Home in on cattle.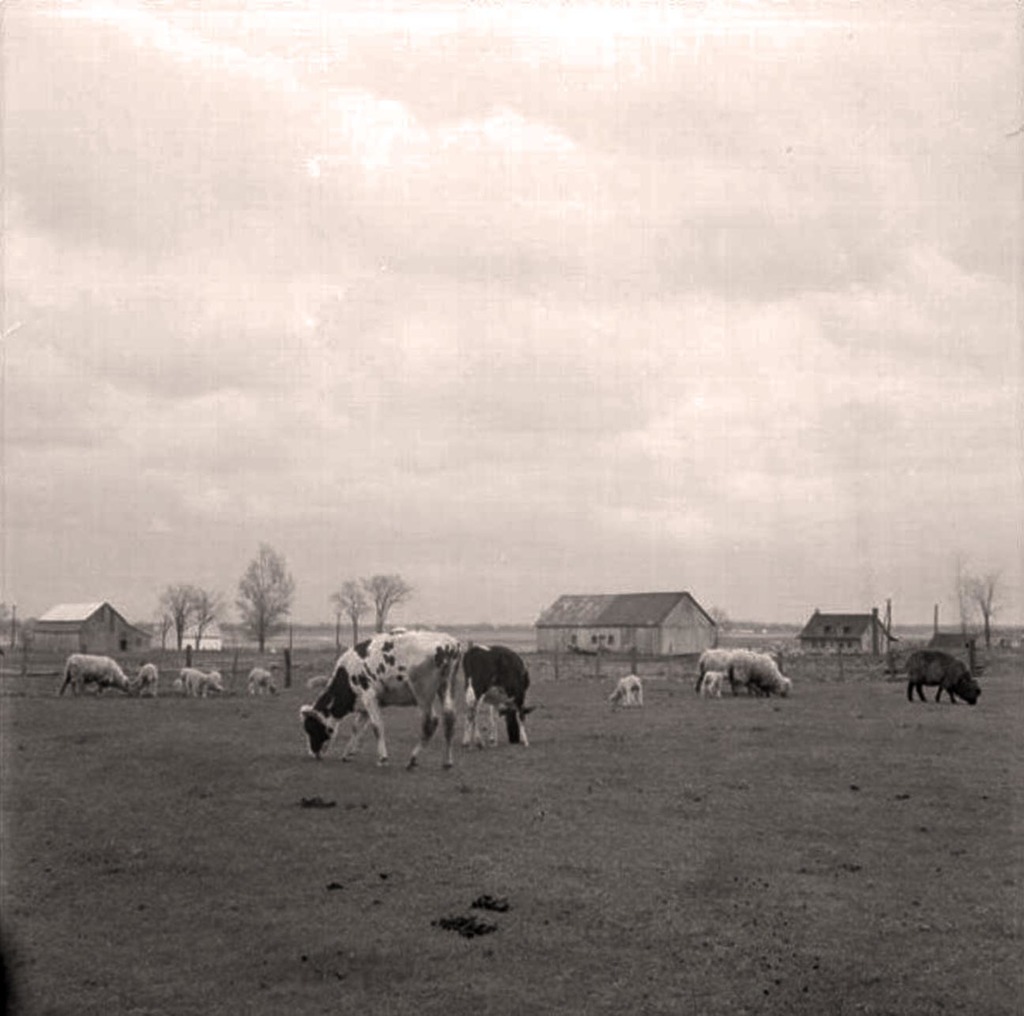
Homed in at [606, 672, 645, 707].
